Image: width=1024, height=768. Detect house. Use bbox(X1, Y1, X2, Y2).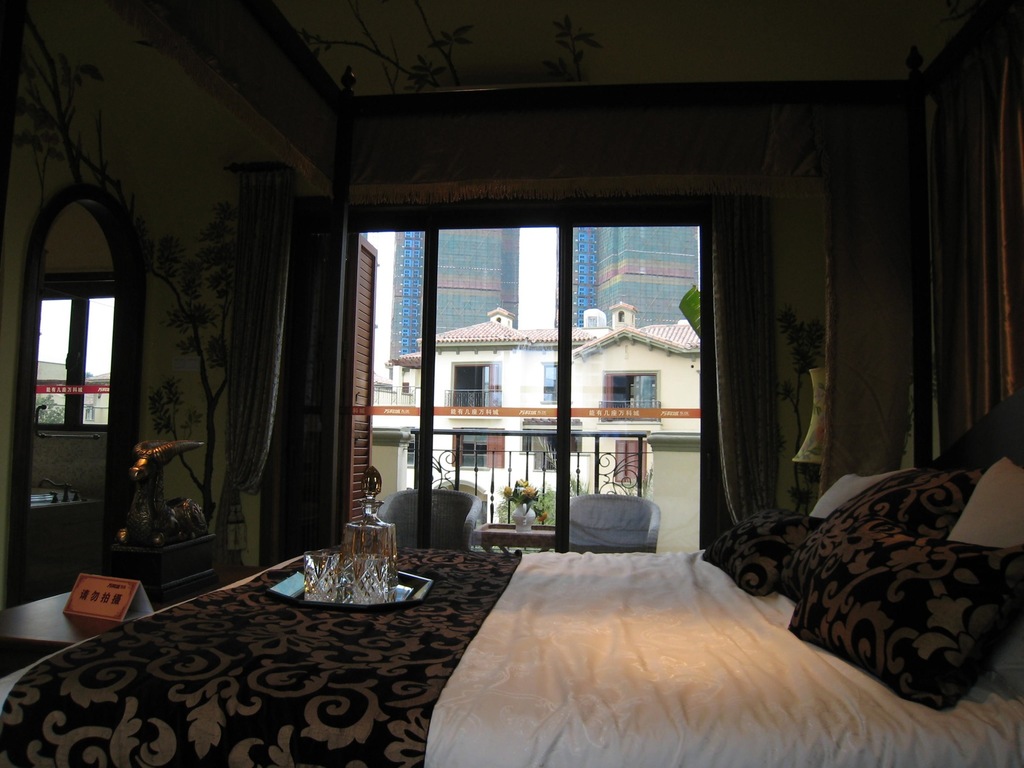
bbox(572, 308, 700, 550).
